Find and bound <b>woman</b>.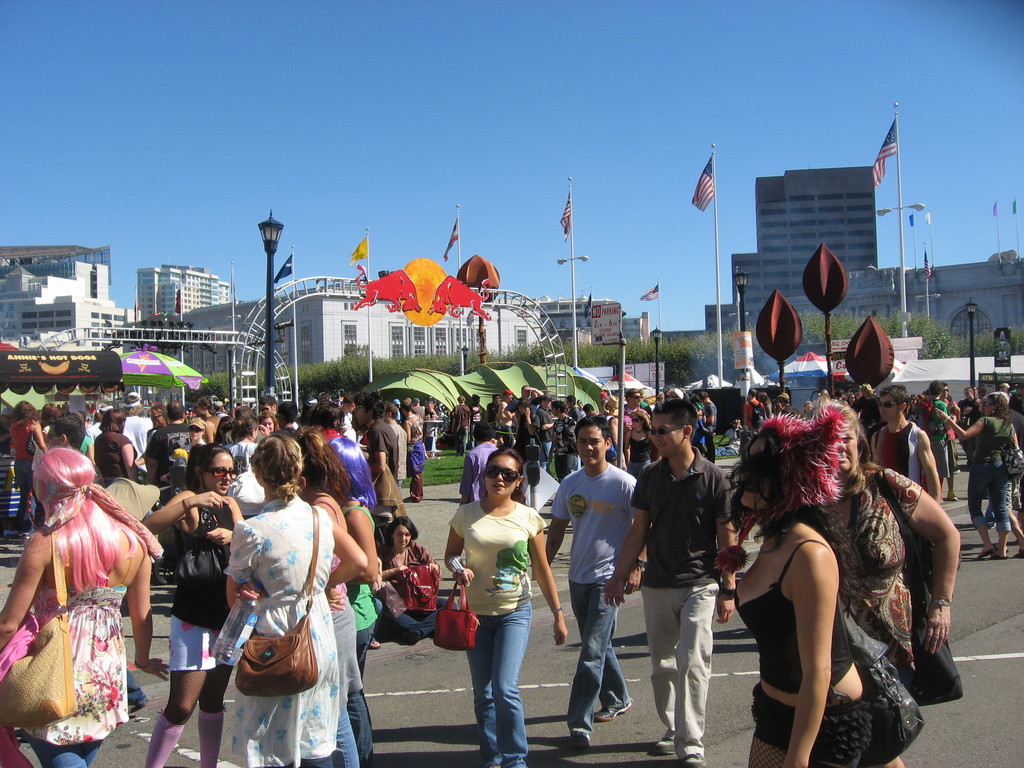
Bound: {"x1": 93, "y1": 408, "x2": 142, "y2": 488}.
